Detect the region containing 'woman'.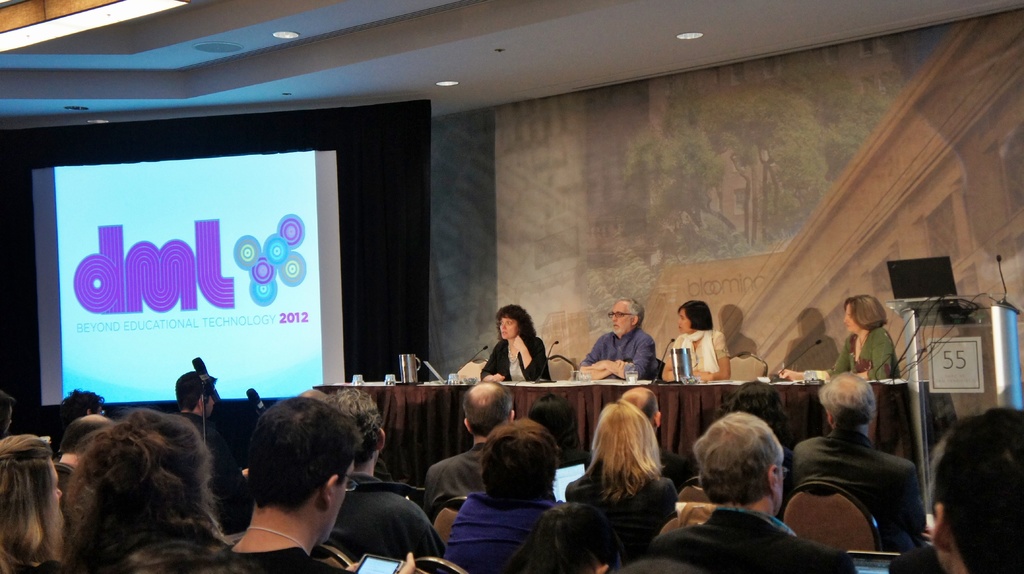
{"left": 567, "top": 382, "right": 684, "bottom": 559}.
